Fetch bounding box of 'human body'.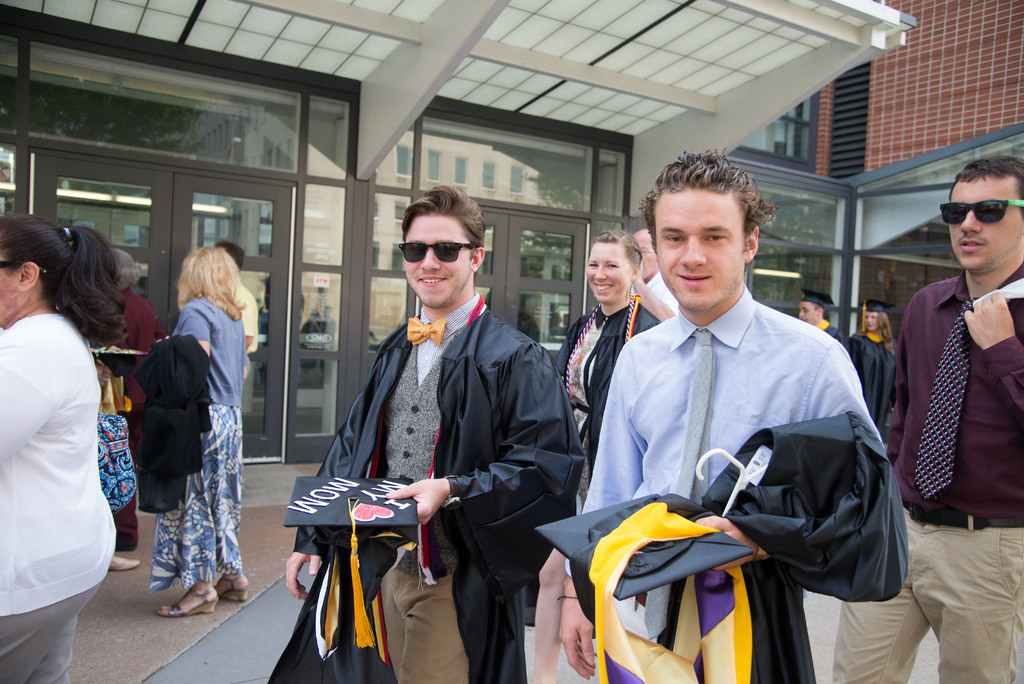
Bbox: <box>841,291,901,439</box>.
